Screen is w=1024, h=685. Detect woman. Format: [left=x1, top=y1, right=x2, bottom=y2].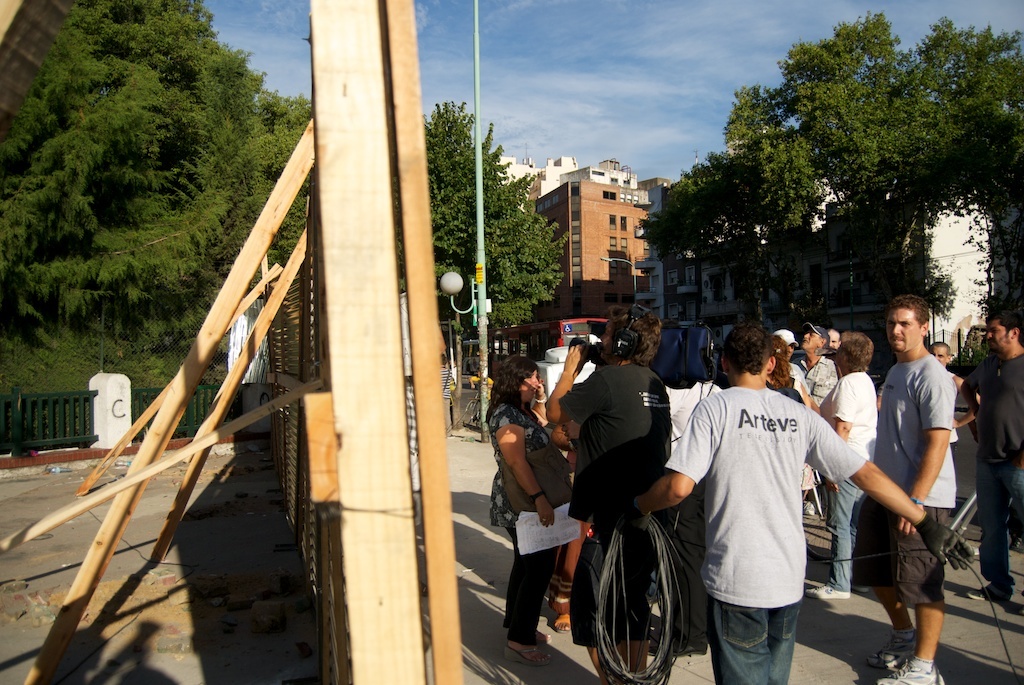
[left=760, top=333, right=800, bottom=408].
